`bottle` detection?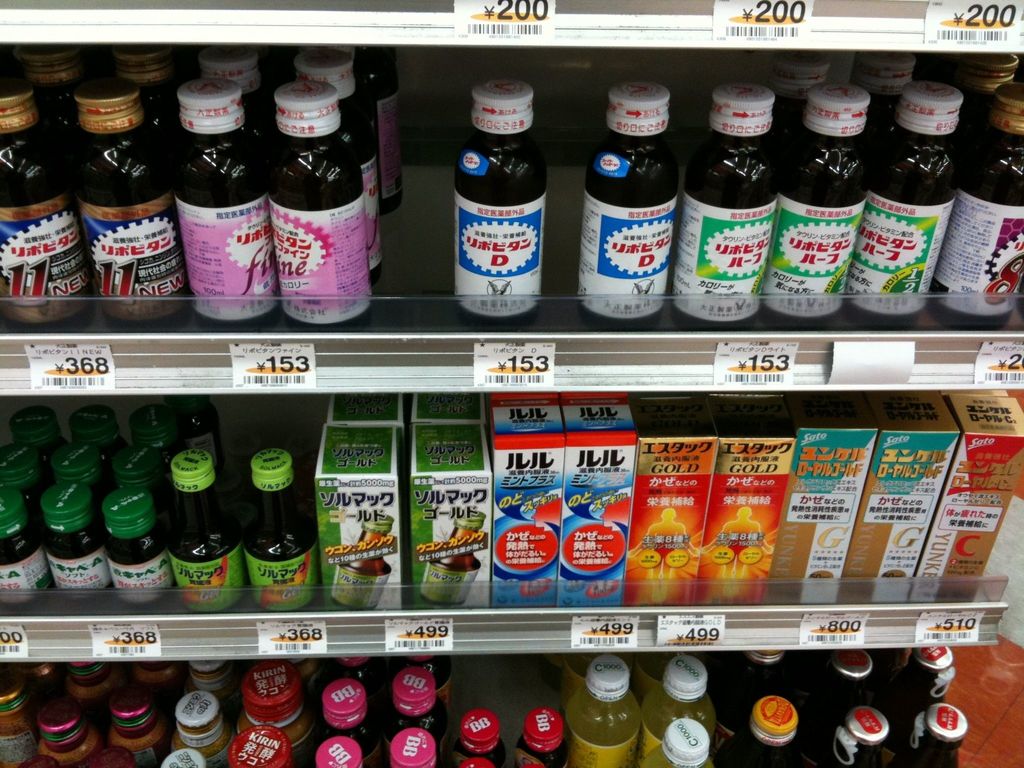
(x1=93, y1=745, x2=133, y2=767)
